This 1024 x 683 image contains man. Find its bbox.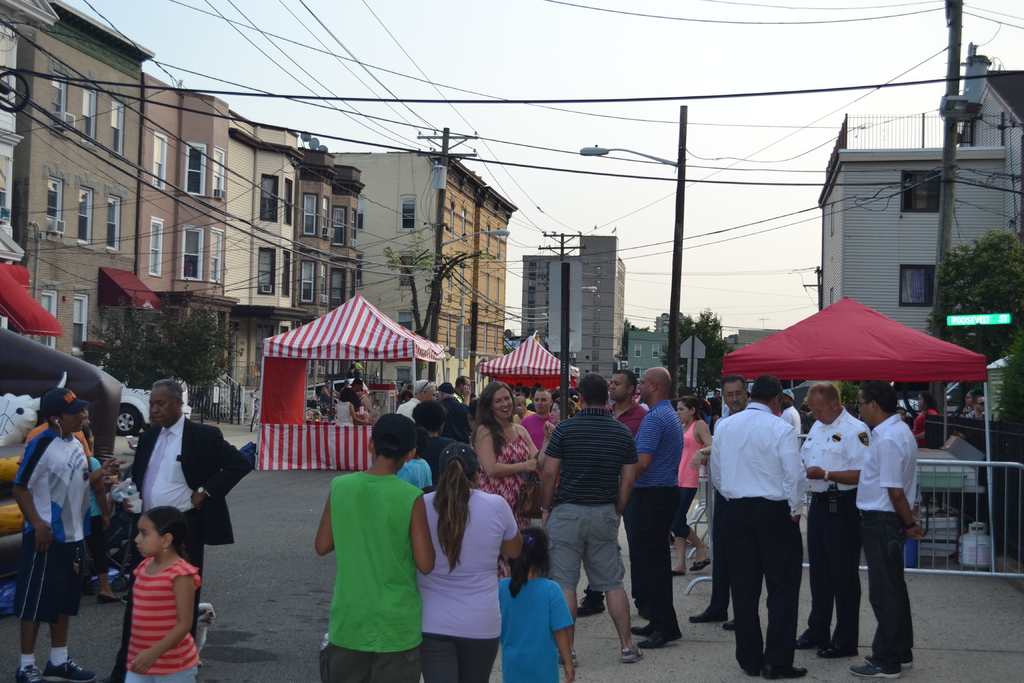
631:364:682:646.
